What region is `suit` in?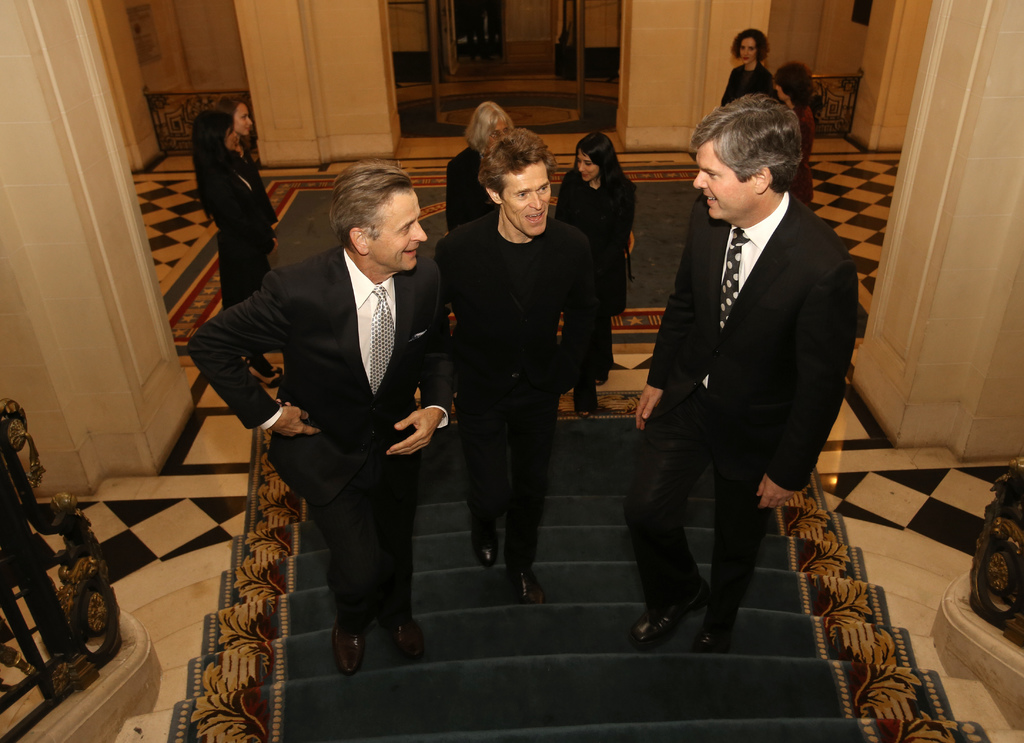
pyautogui.locateOnScreen(186, 240, 459, 632).
